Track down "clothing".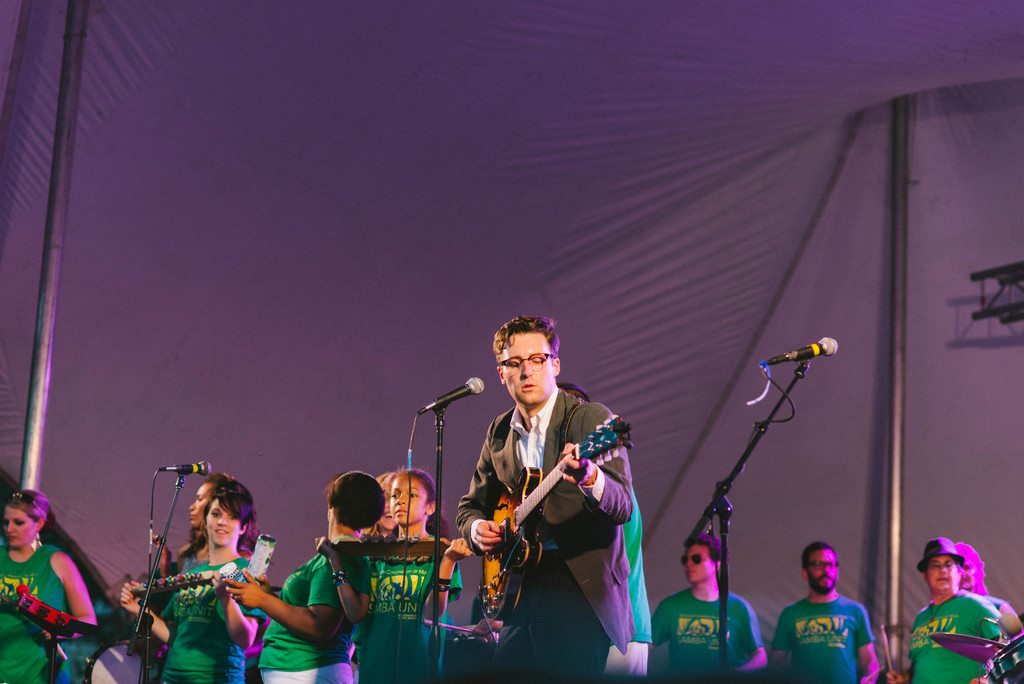
Tracked to [left=261, top=550, right=362, bottom=683].
